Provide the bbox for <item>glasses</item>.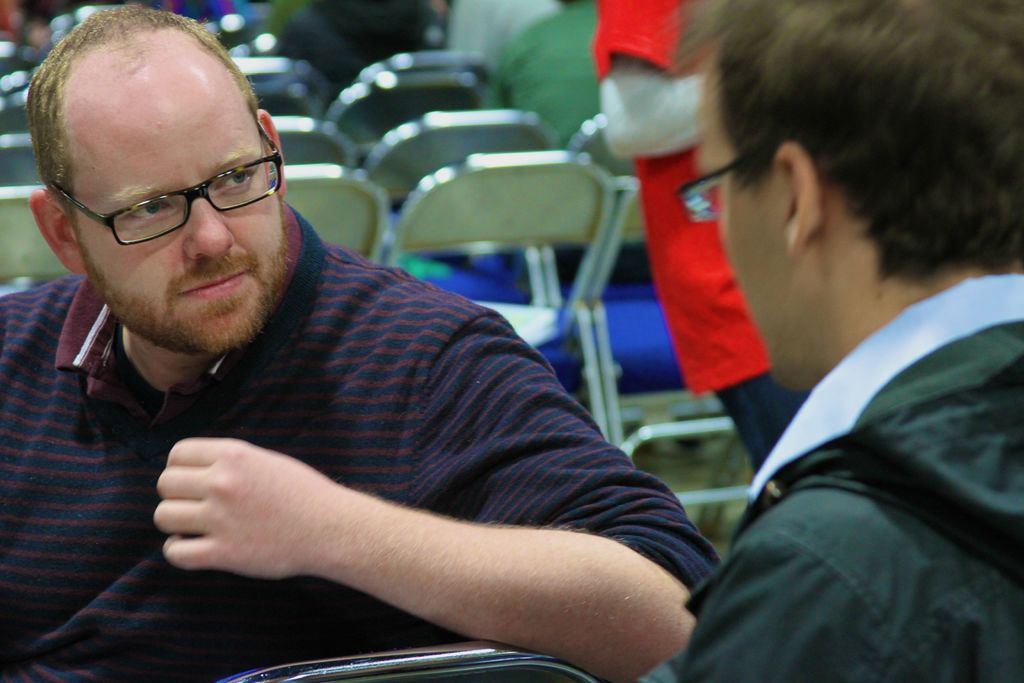
46 110 284 255.
